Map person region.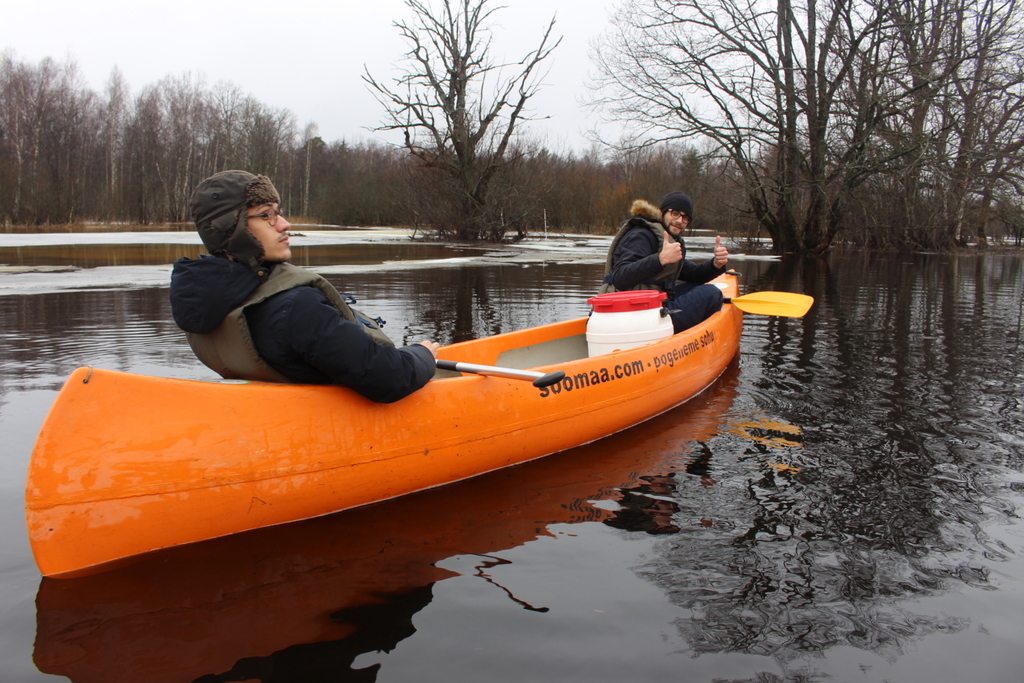
Mapped to bbox=[171, 172, 445, 404].
